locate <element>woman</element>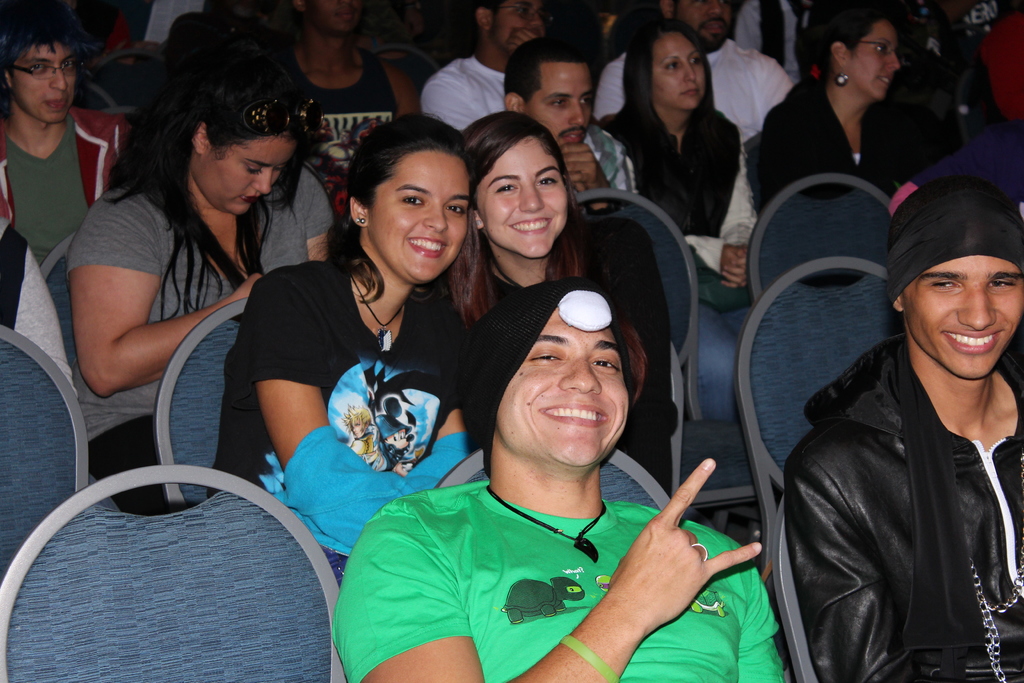
446:108:673:504
